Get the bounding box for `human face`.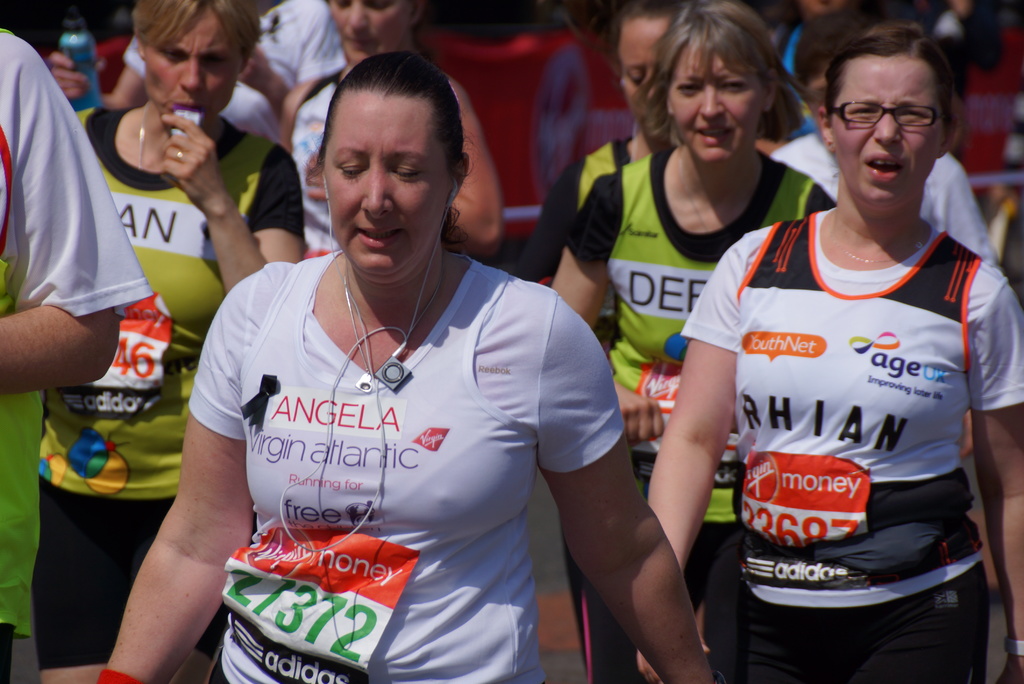
bbox=[321, 0, 405, 60].
